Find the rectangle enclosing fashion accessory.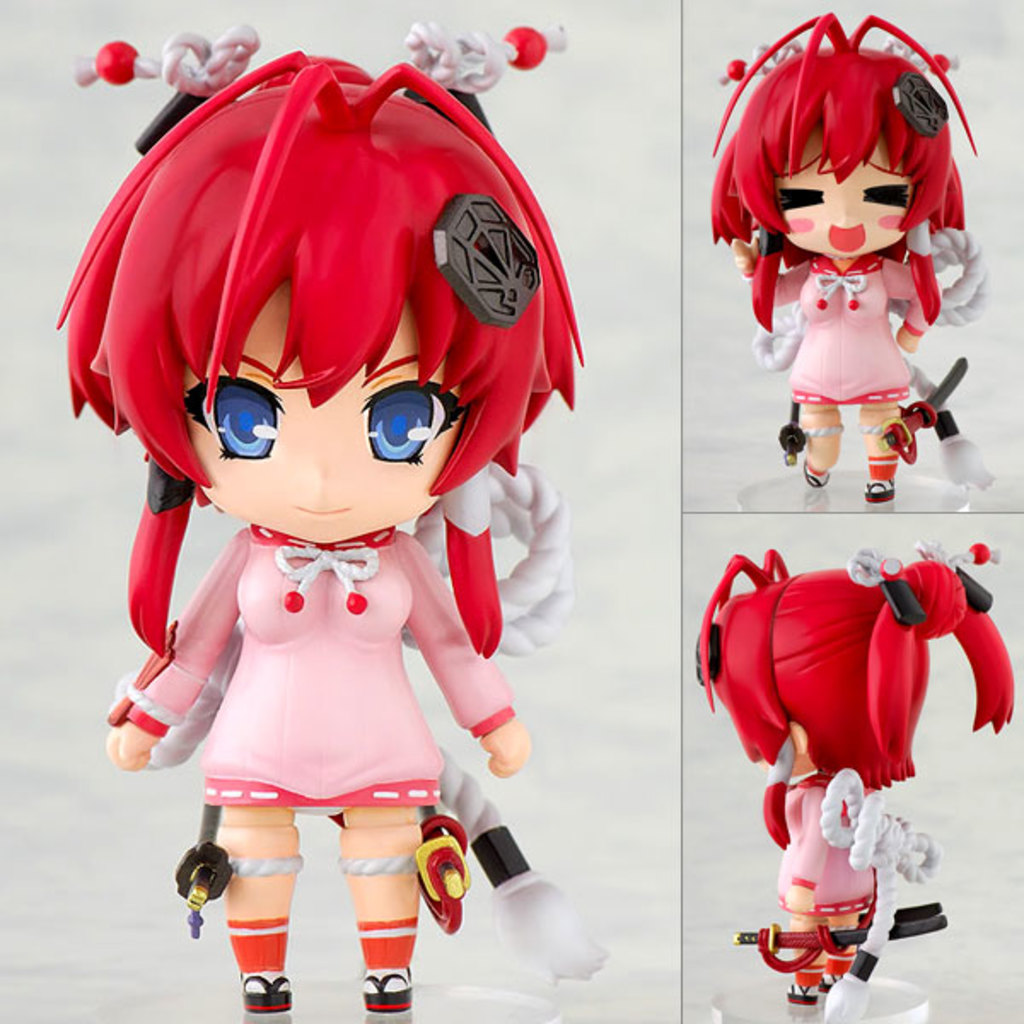
bbox=(928, 399, 961, 449).
